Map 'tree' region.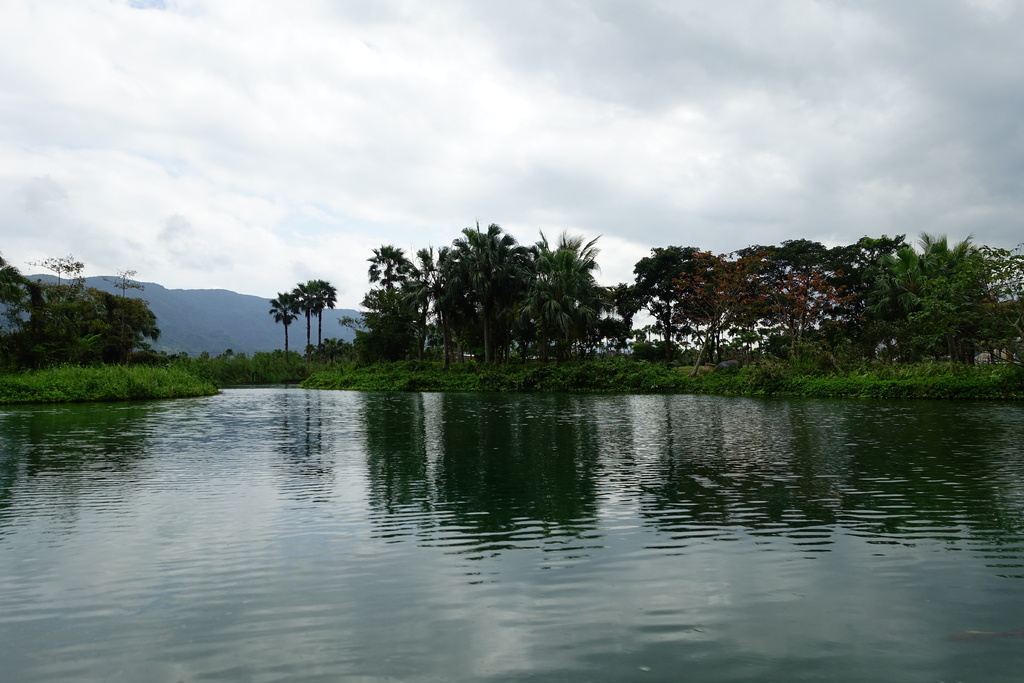
Mapped to Rect(0, 249, 26, 311).
